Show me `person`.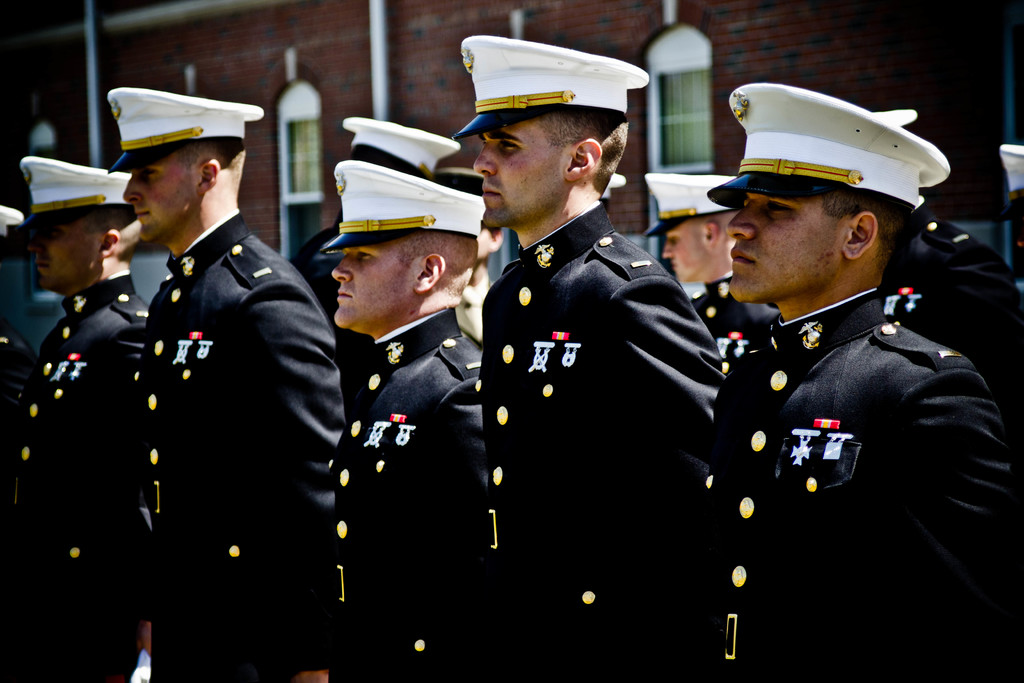
`person` is here: <box>333,165,501,682</box>.
